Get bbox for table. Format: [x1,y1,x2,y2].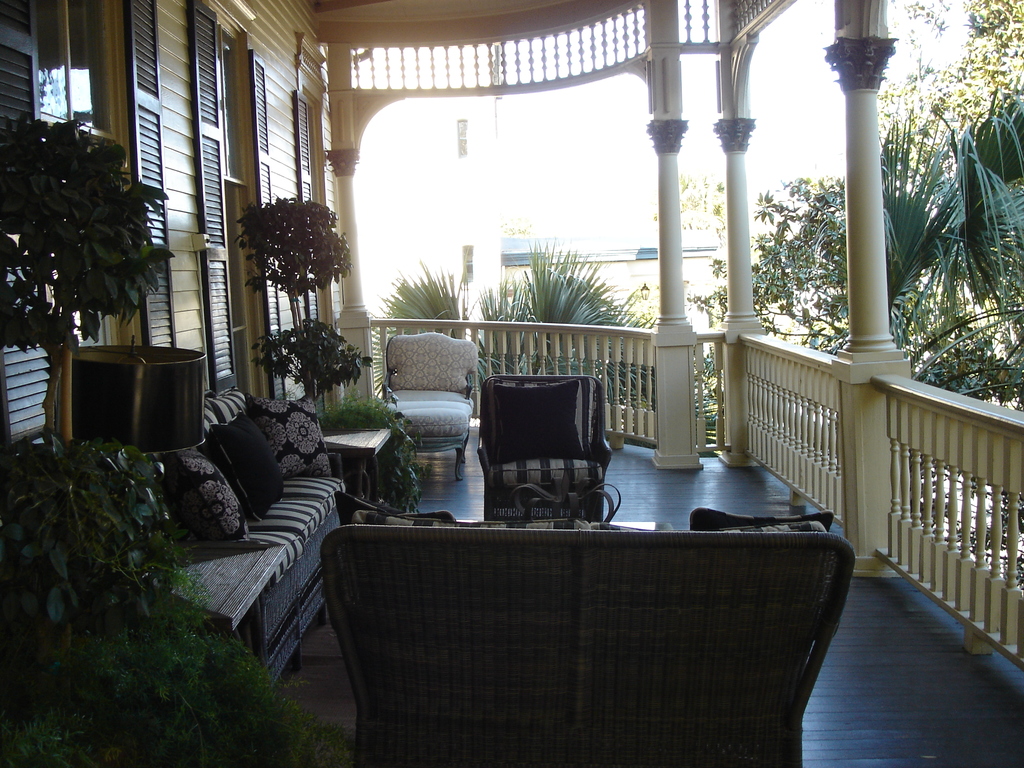
[322,419,398,539].
